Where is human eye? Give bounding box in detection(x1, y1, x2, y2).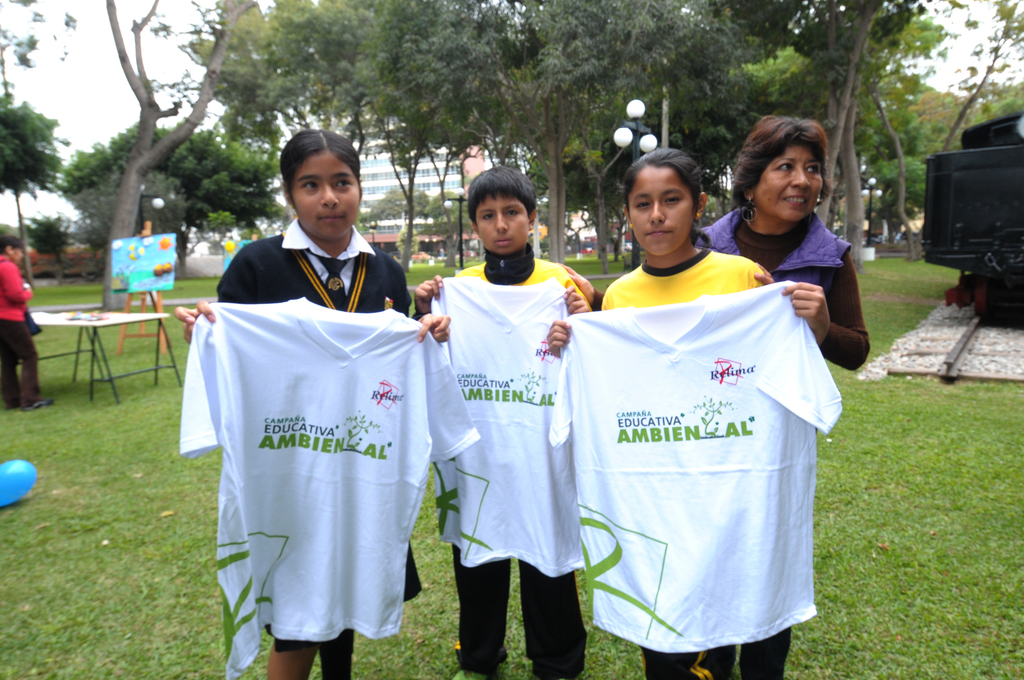
detection(632, 197, 650, 210).
